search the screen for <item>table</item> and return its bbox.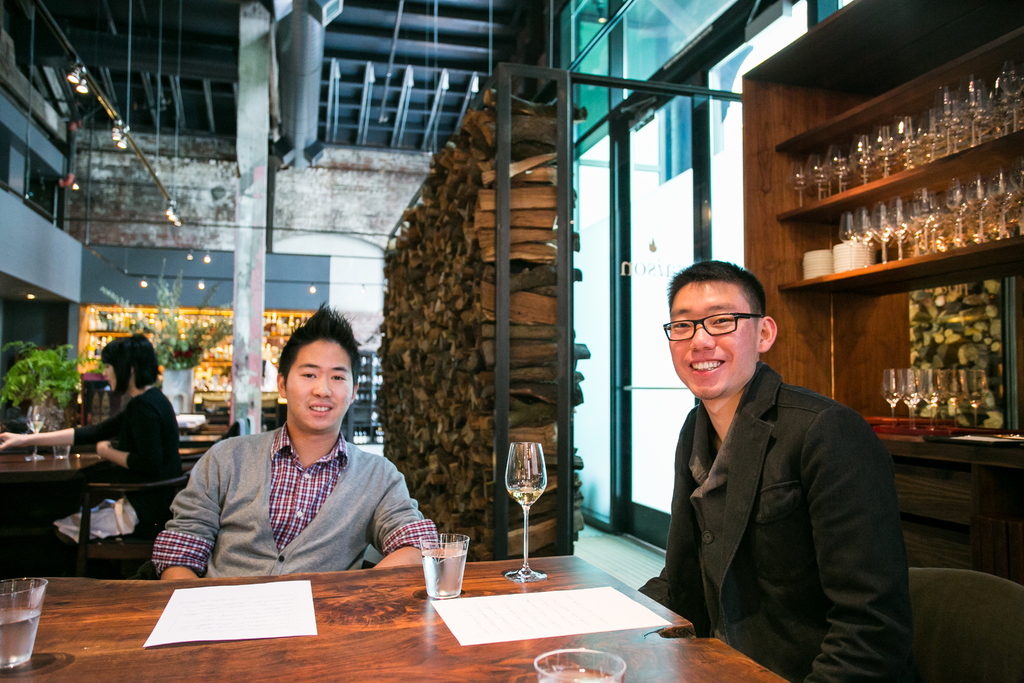
Found: x1=102, y1=535, x2=762, y2=678.
